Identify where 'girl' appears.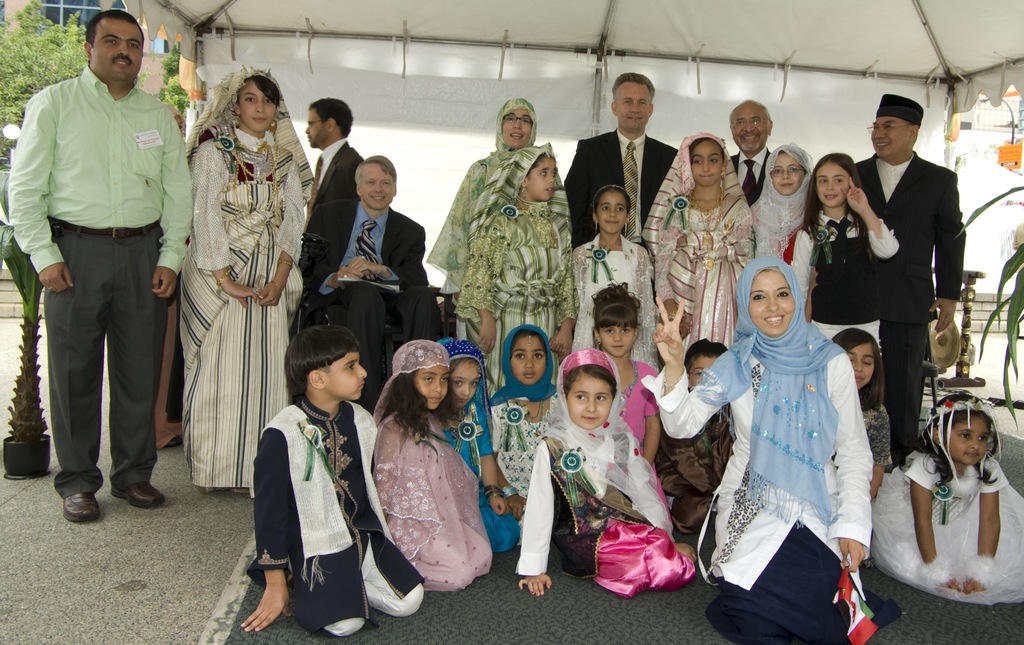
Appears at 591:282:668:516.
